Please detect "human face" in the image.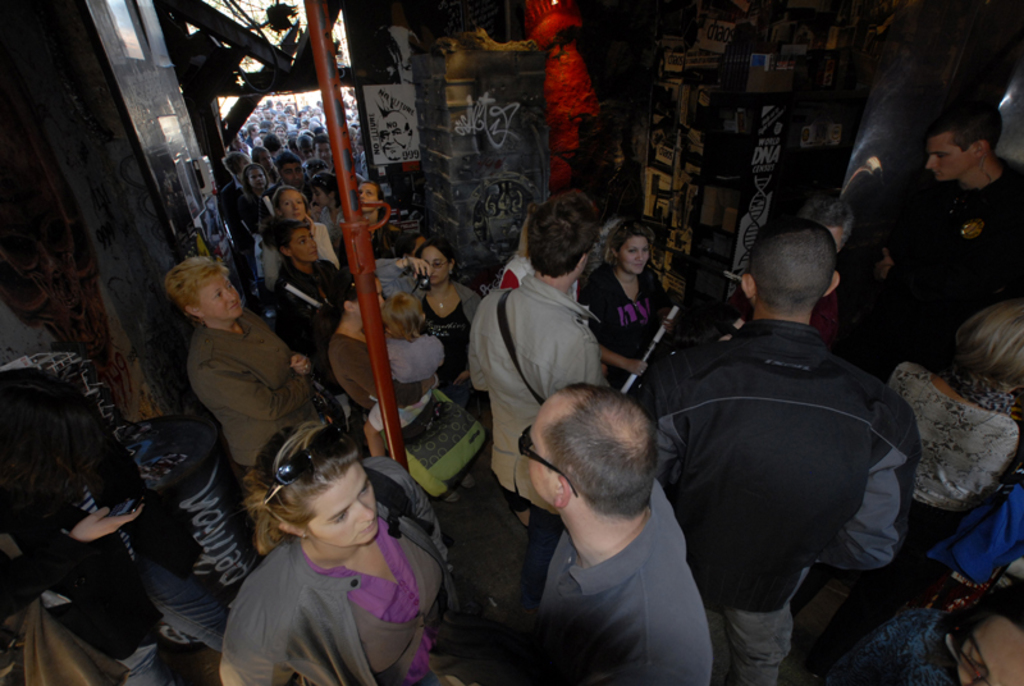
[left=420, top=242, right=452, bottom=287].
